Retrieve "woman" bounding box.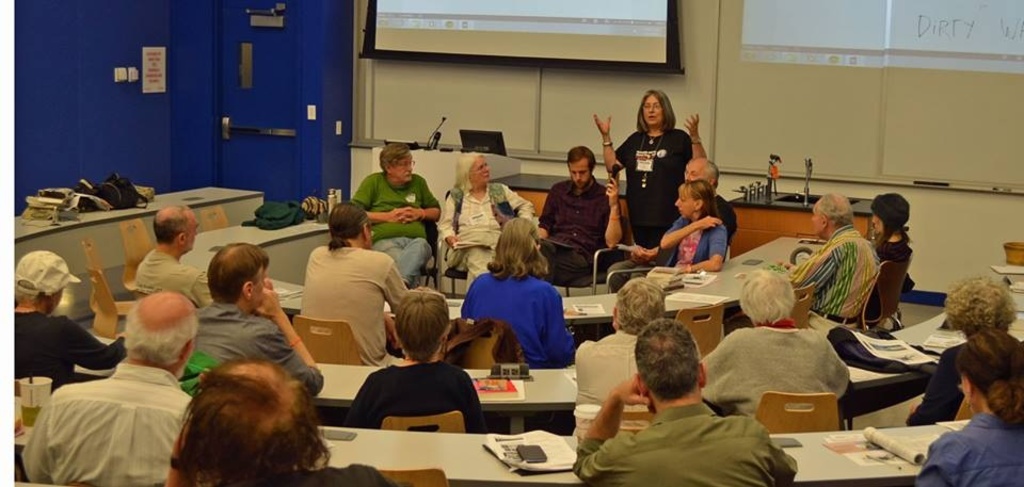
Bounding box: 910, 278, 1023, 424.
